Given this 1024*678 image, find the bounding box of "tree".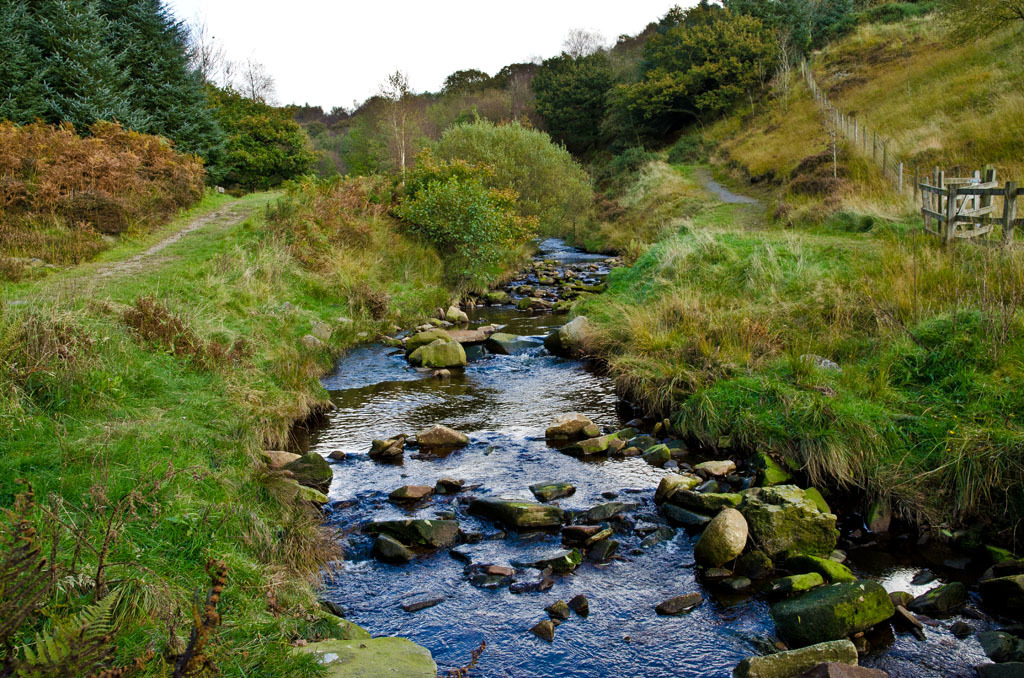
[left=551, top=25, right=603, bottom=59].
